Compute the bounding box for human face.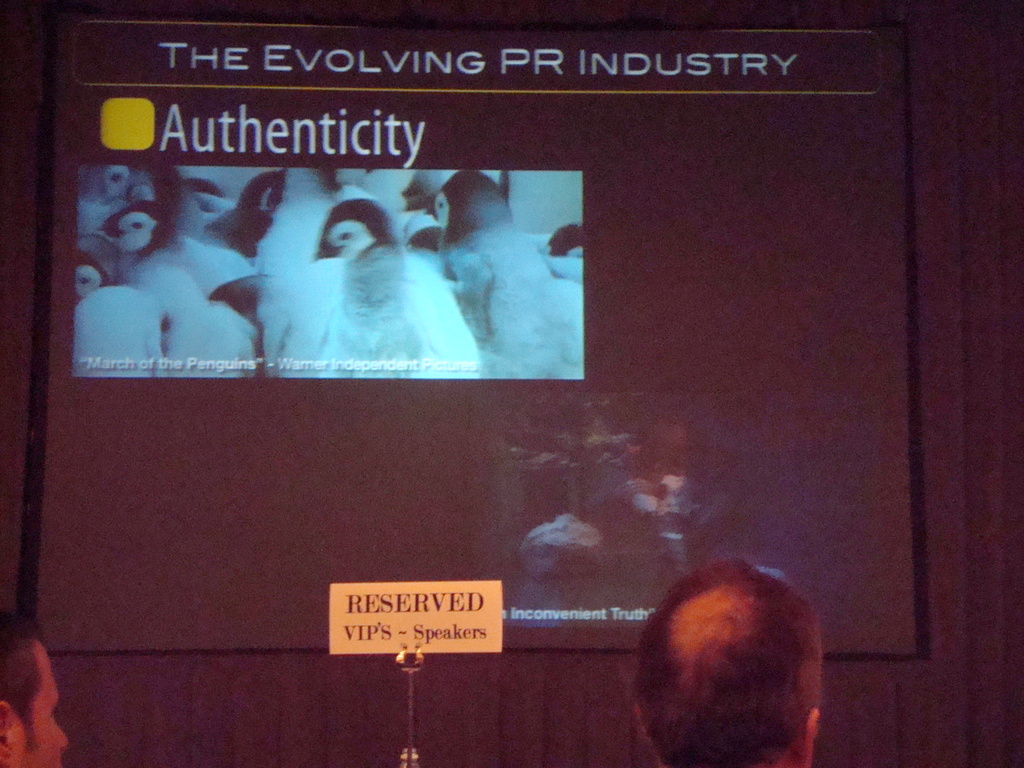
box(8, 639, 70, 767).
